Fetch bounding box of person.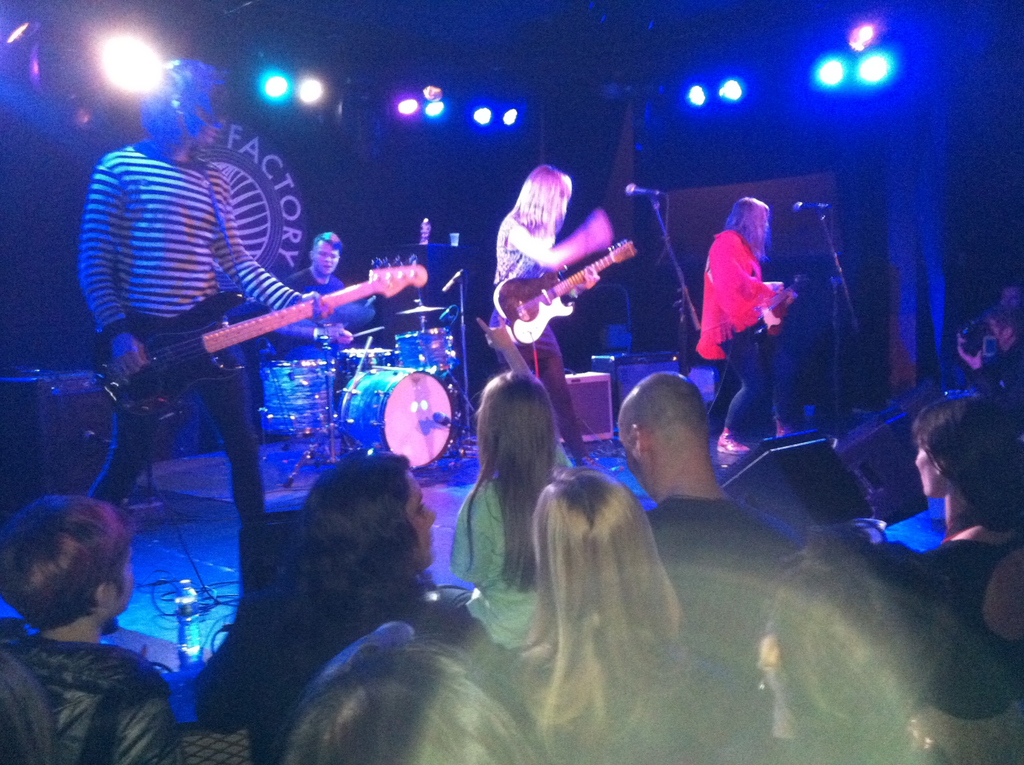
Bbox: (x1=77, y1=53, x2=330, y2=629).
